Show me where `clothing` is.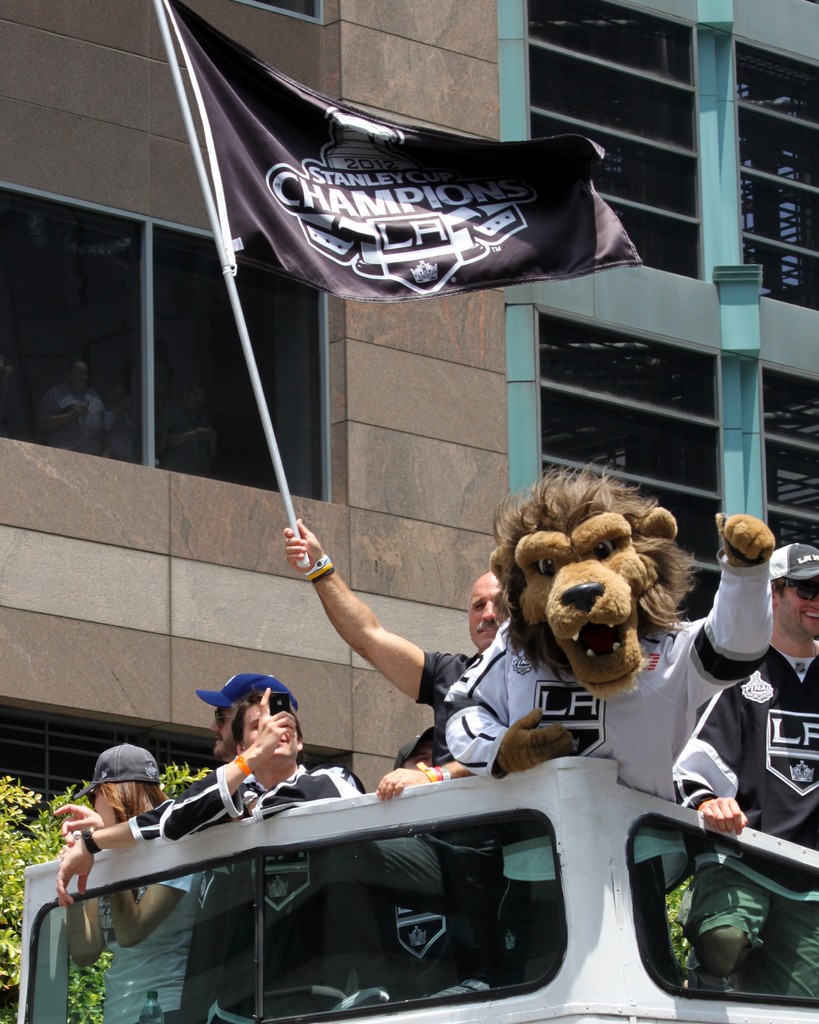
`clothing` is at (390, 906, 455, 999).
